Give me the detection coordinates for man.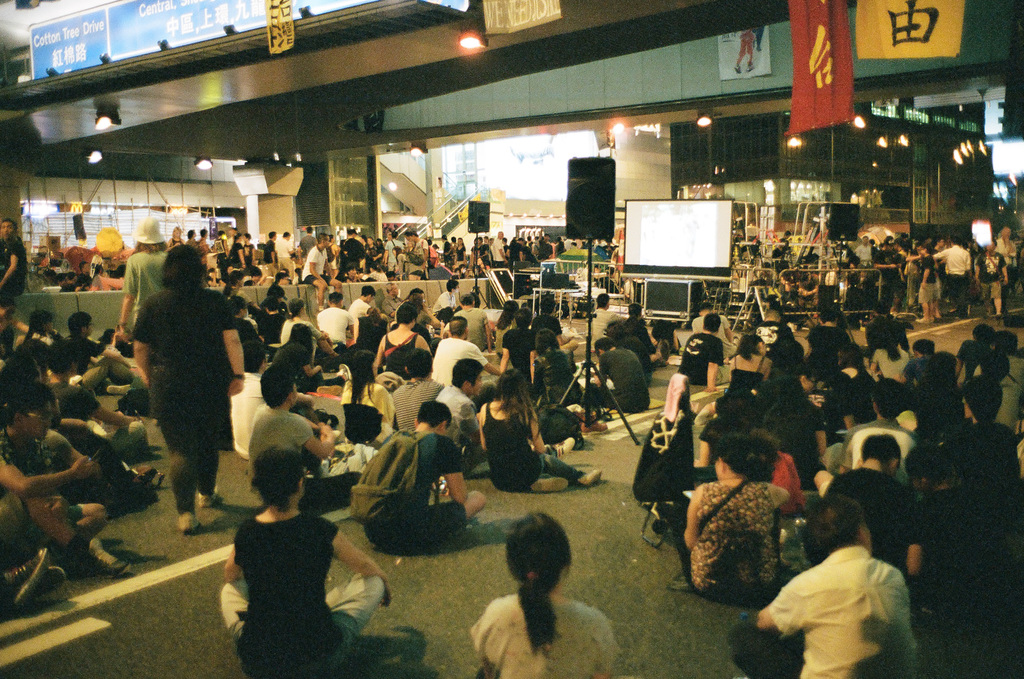
Rect(354, 286, 373, 315).
